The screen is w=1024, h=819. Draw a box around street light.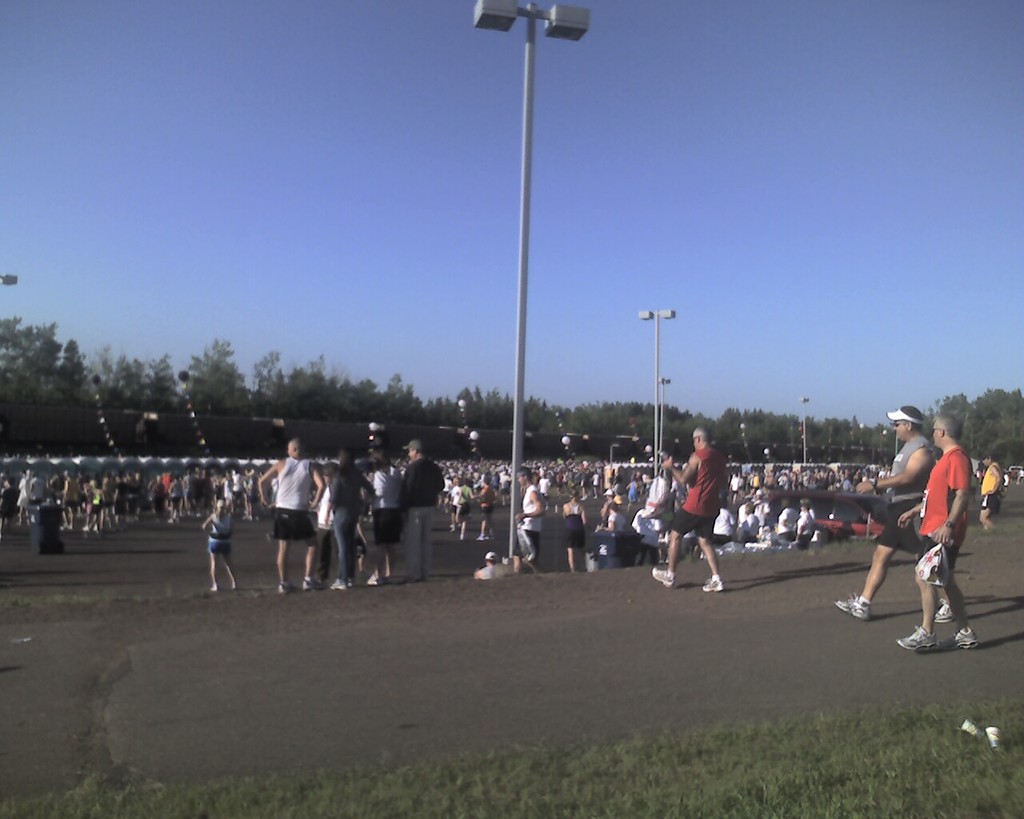
{"left": 798, "top": 394, "right": 811, "bottom": 461}.
